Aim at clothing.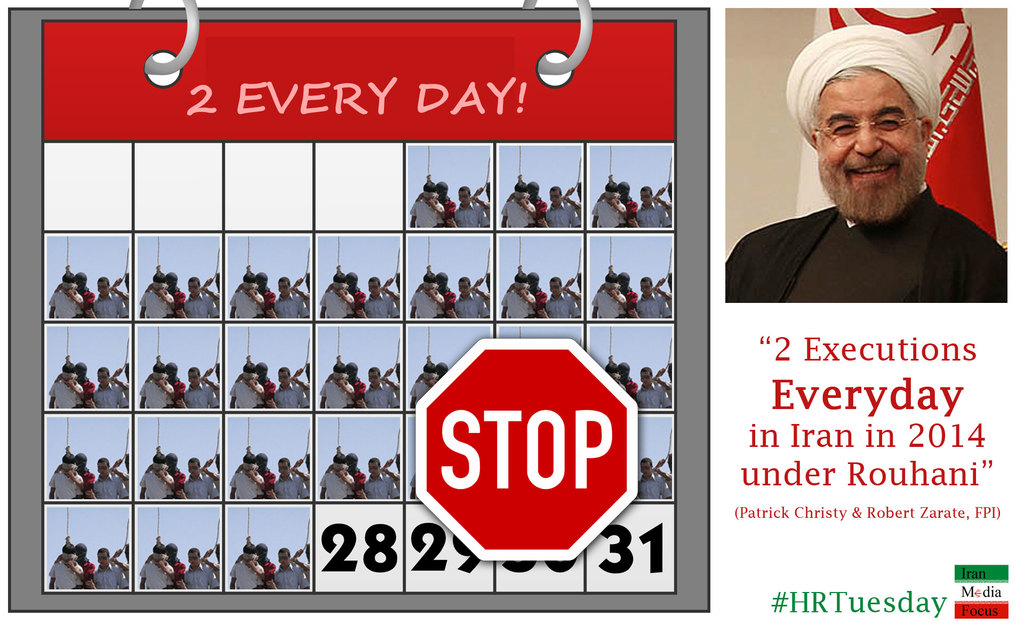
Aimed at box=[362, 472, 390, 495].
